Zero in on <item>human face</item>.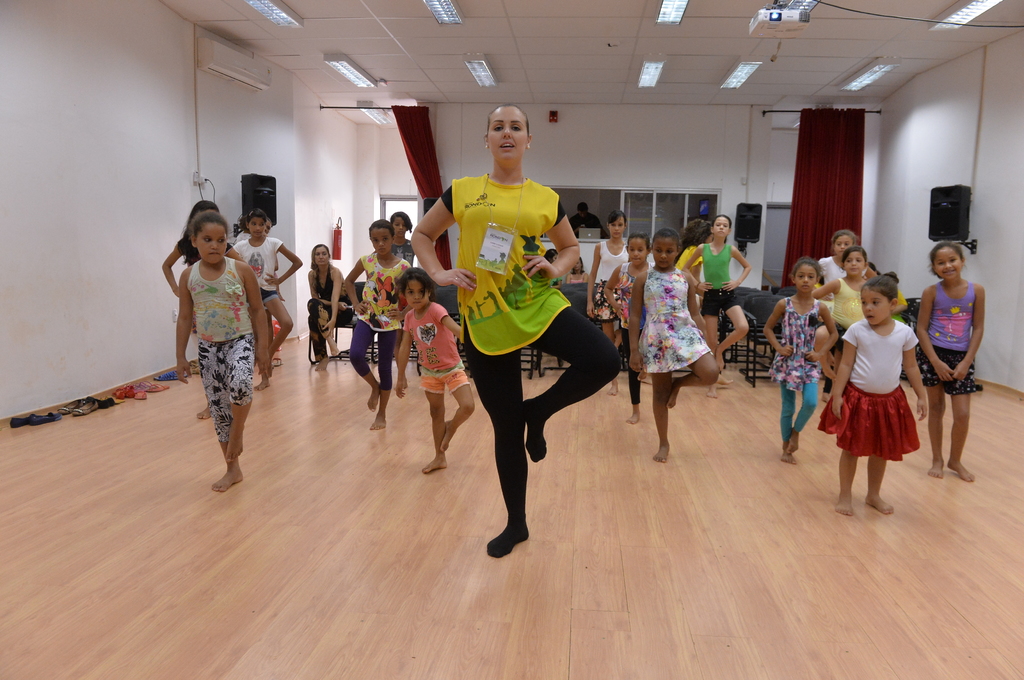
Zeroed in: {"left": 797, "top": 267, "right": 816, "bottom": 294}.
